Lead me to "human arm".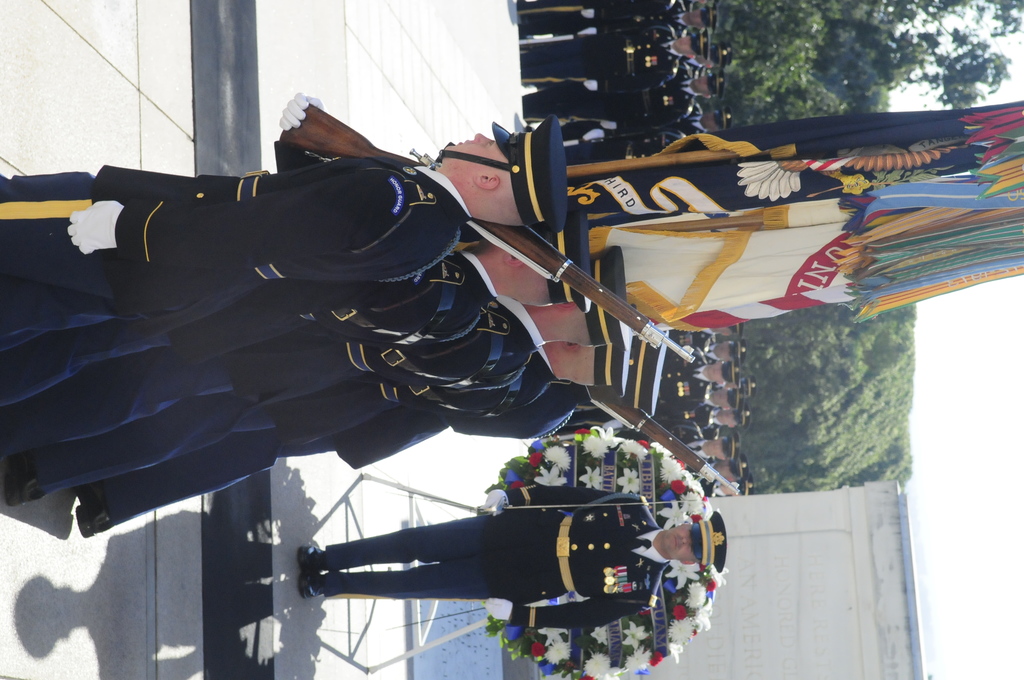
Lead to select_region(484, 486, 596, 511).
